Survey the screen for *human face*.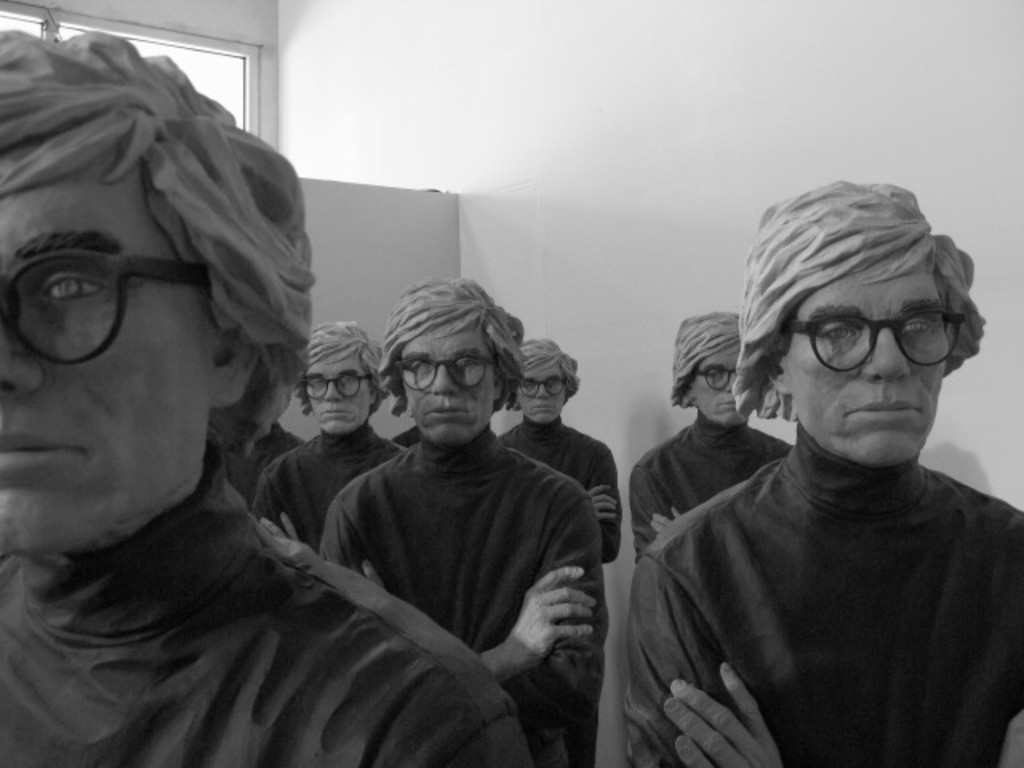
Survey found: box(686, 339, 747, 427).
